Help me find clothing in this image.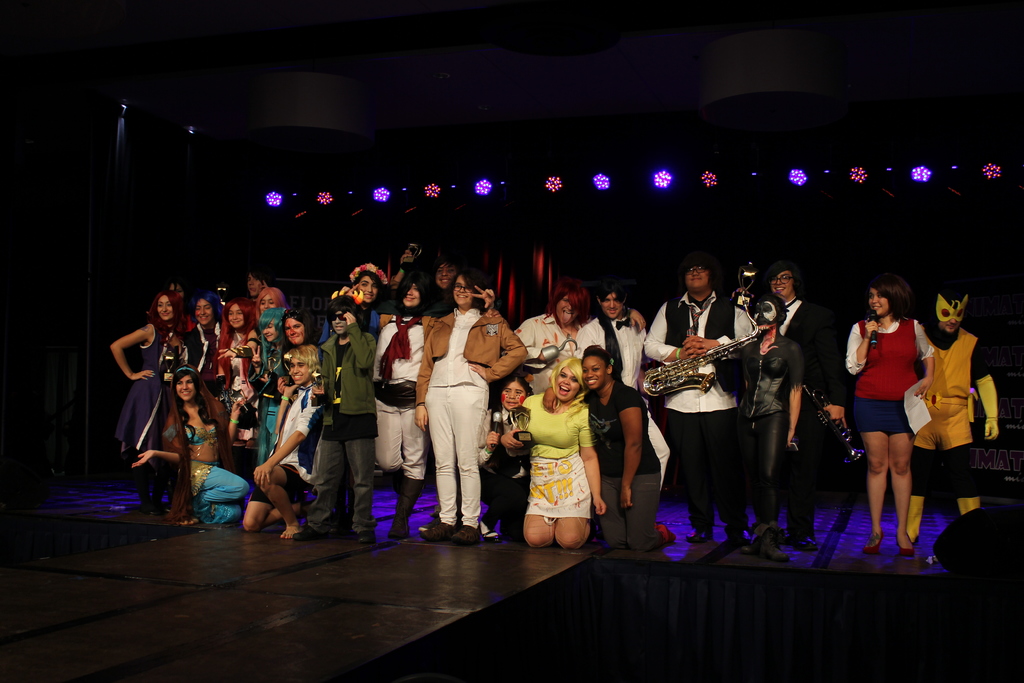
Found it: (left=369, top=316, right=432, bottom=482).
